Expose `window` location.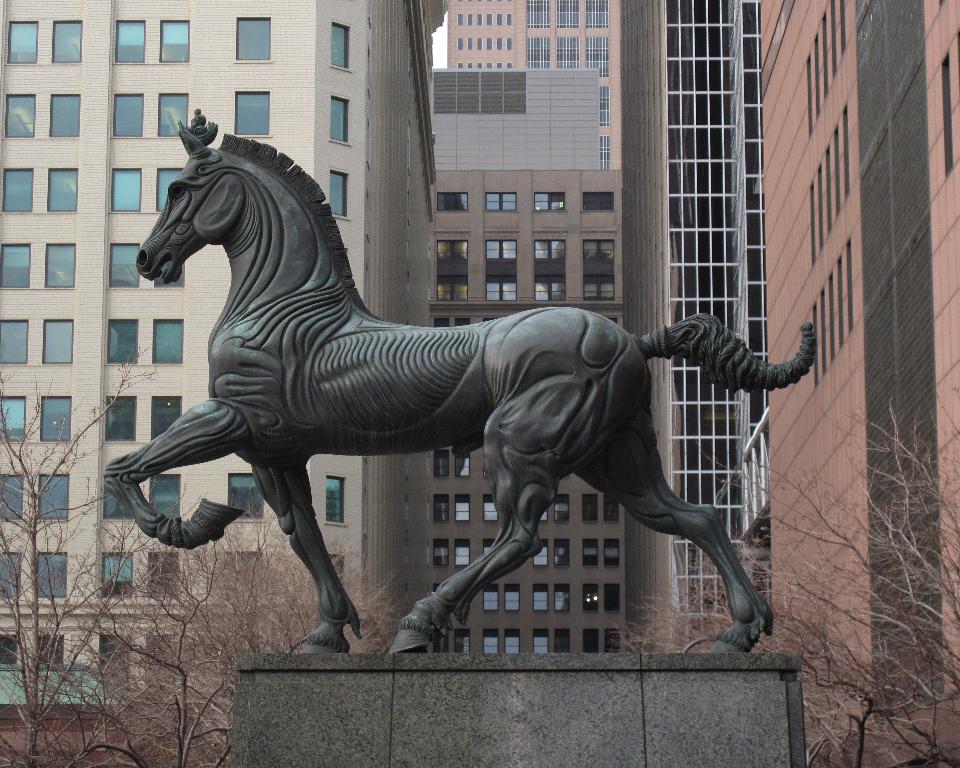
Exposed at <region>431, 319, 469, 325</region>.
